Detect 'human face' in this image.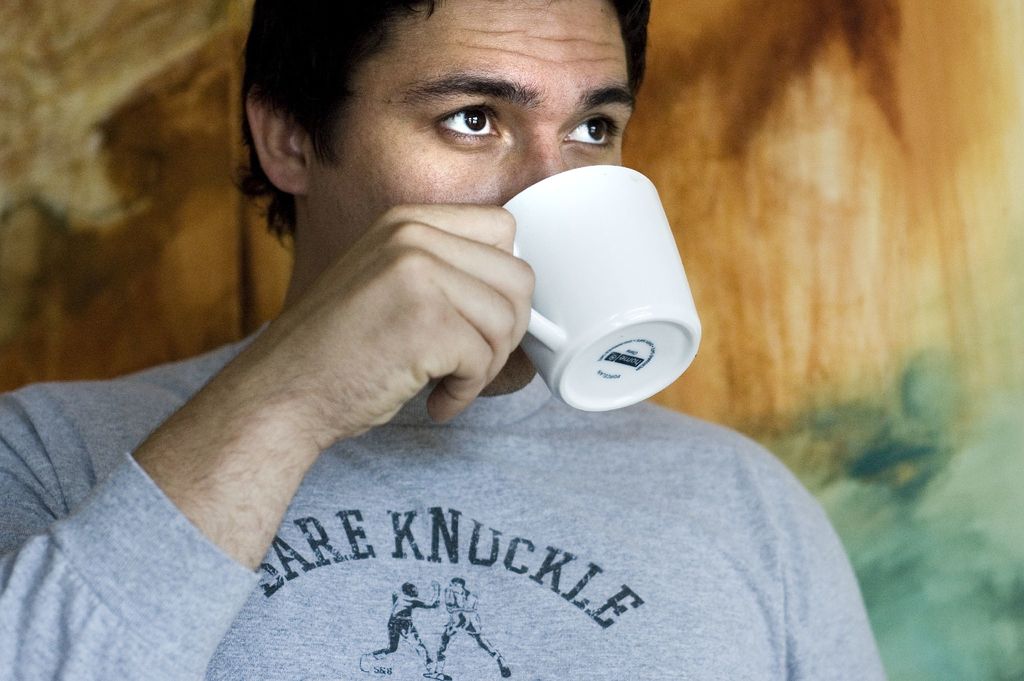
Detection: 311, 2, 632, 396.
